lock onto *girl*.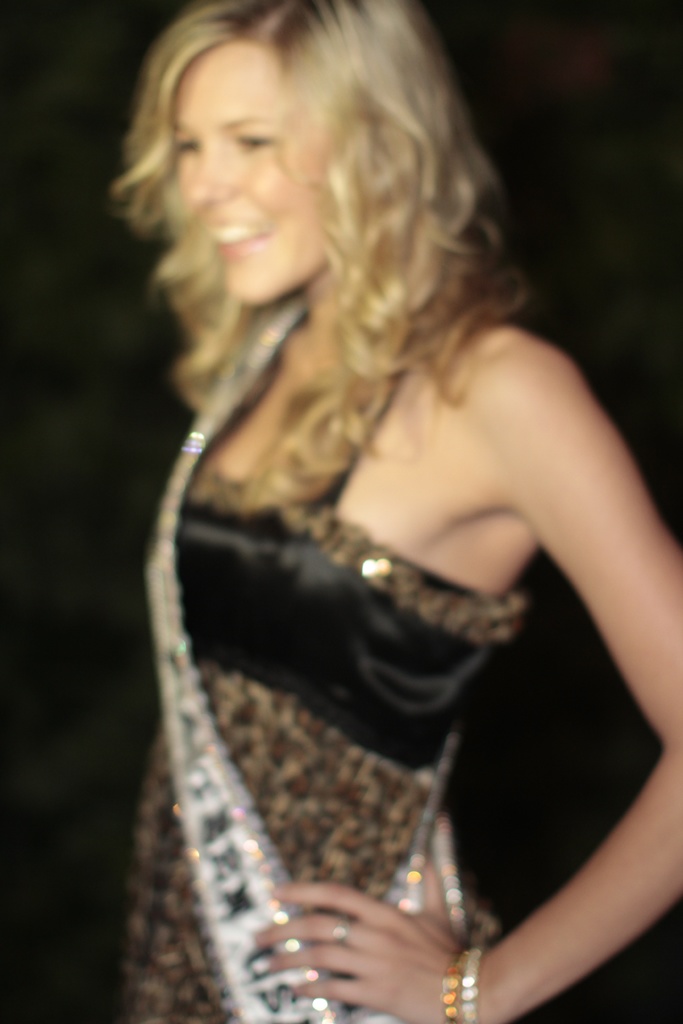
Locked: 115 1 682 1023.
